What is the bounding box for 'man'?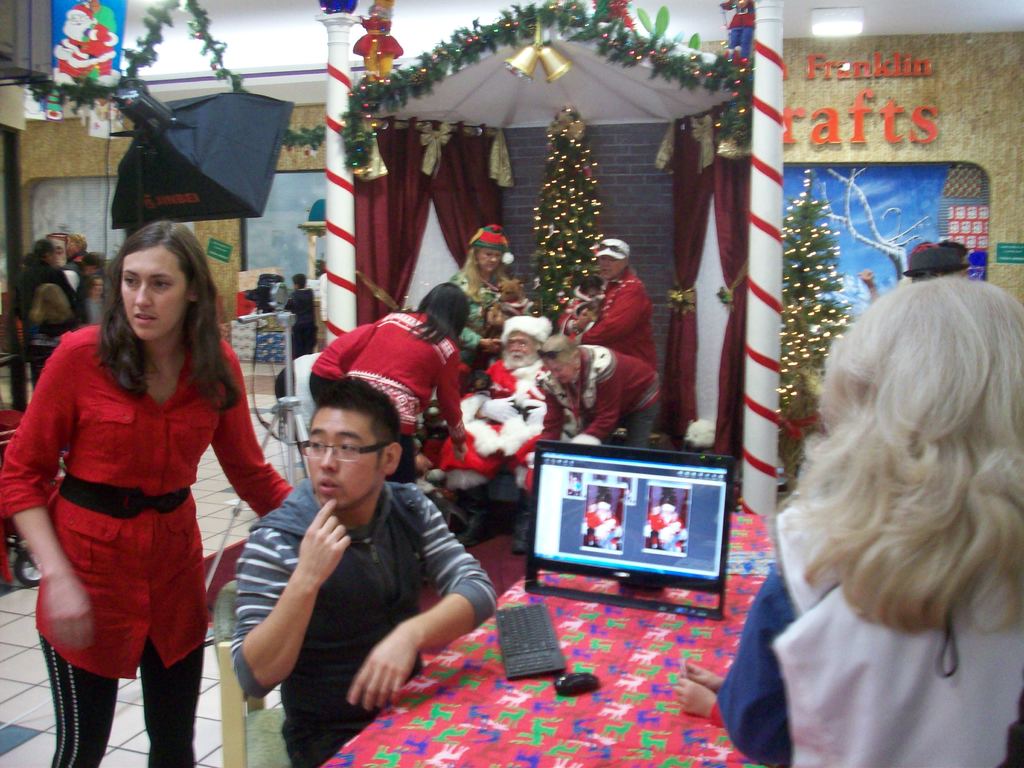
Rect(212, 371, 499, 740).
